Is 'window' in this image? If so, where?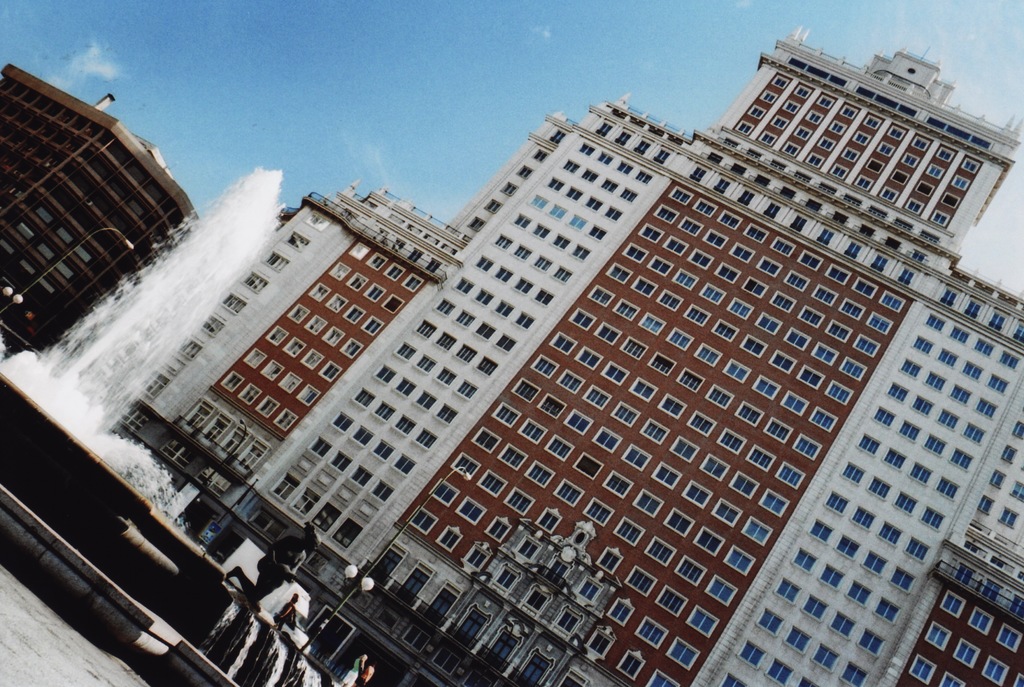
Yes, at region(867, 204, 886, 216).
